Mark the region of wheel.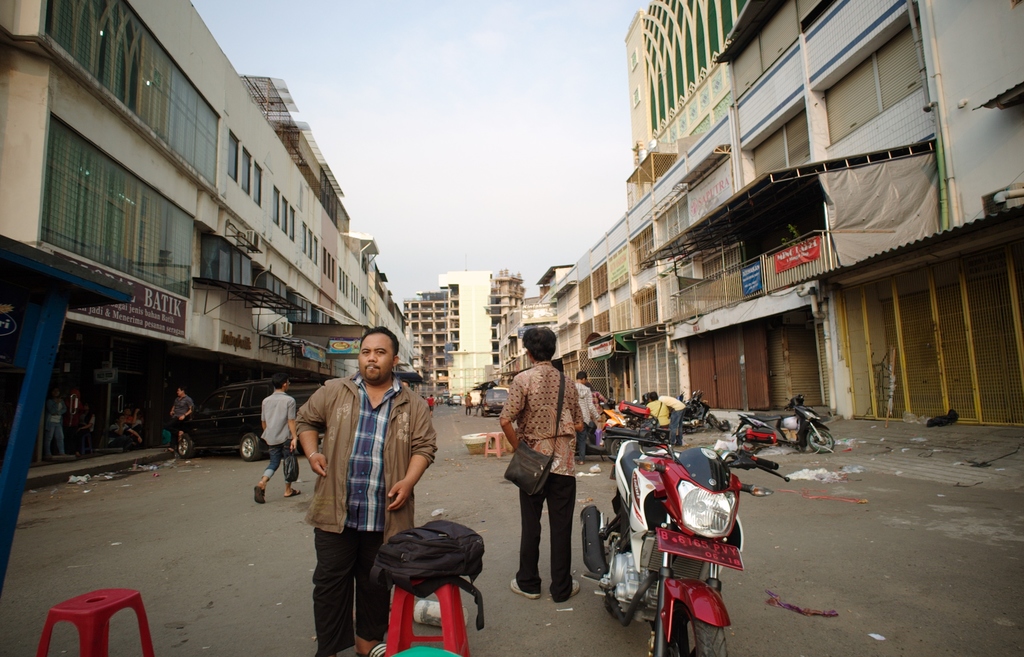
Region: 175/432/194/458.
